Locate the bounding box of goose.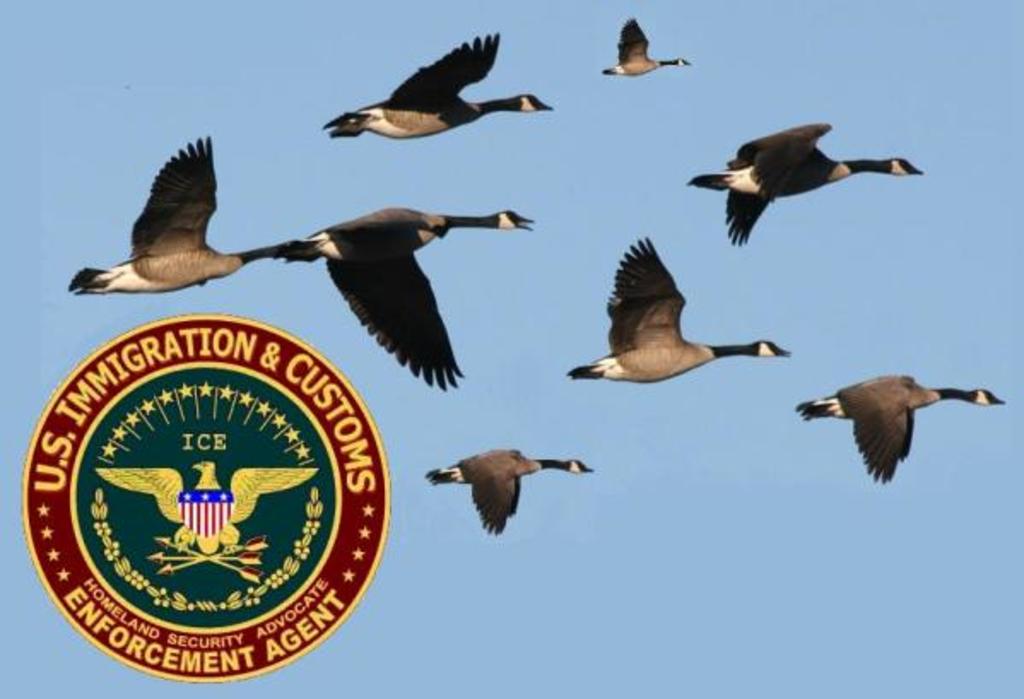
Bounding box: [x1=566, y1=238, x2=786, y2=379].
